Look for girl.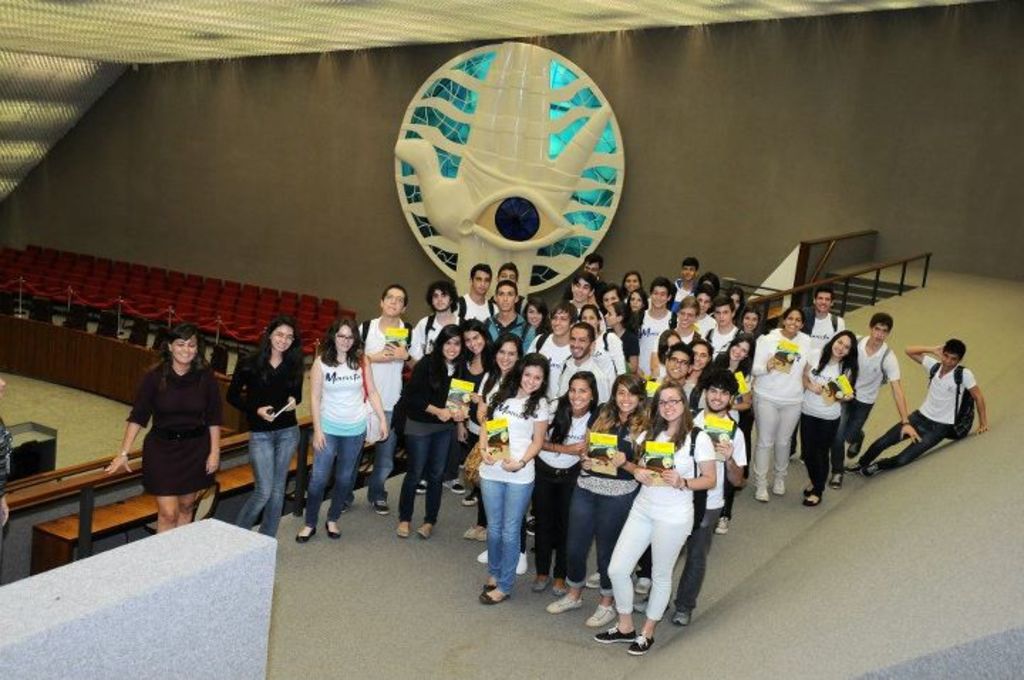
Found: bbox=(451, 319, 499, 543).
